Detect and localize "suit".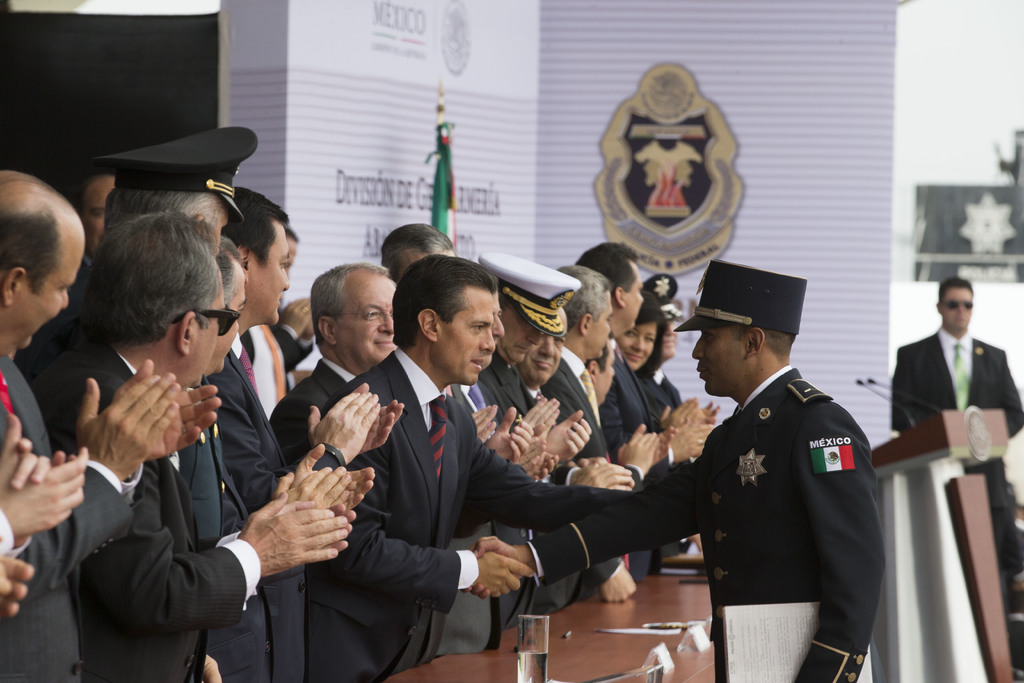
Localized at [left=484, top=350, right=540, bottom=629].
